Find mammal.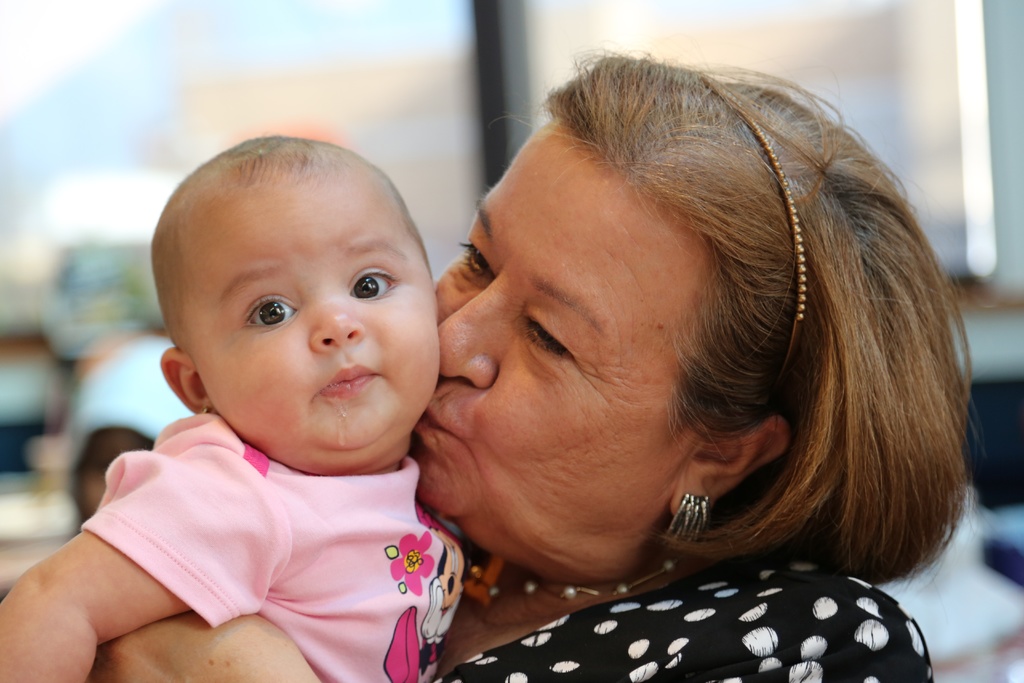
{"left": 0, "top": 135, "right": 464, "bottom": 682}.
